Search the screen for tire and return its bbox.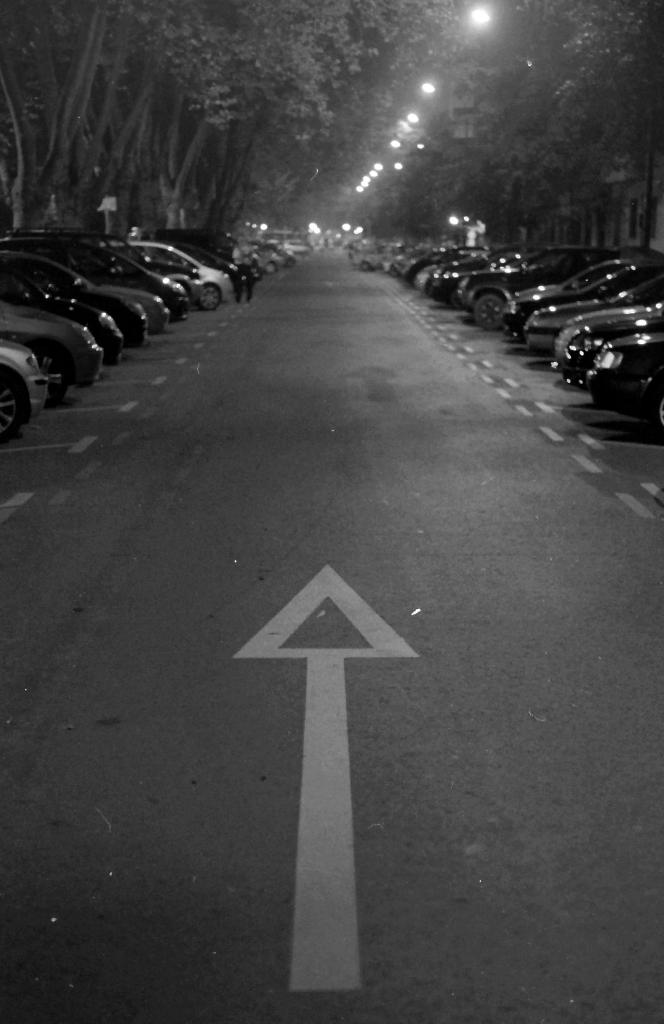
Found: [left=40, top=355, right=64, bottom=407].
